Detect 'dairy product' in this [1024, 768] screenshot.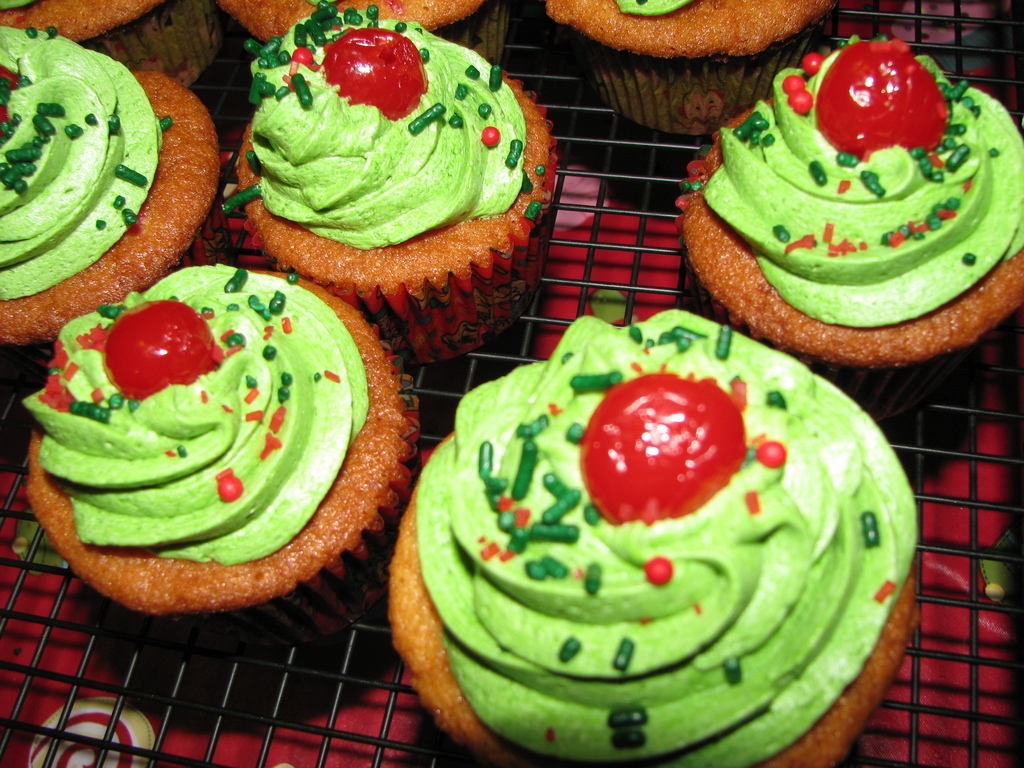
Detection: <bbox>51, 259, 359, 623</bbox>.
